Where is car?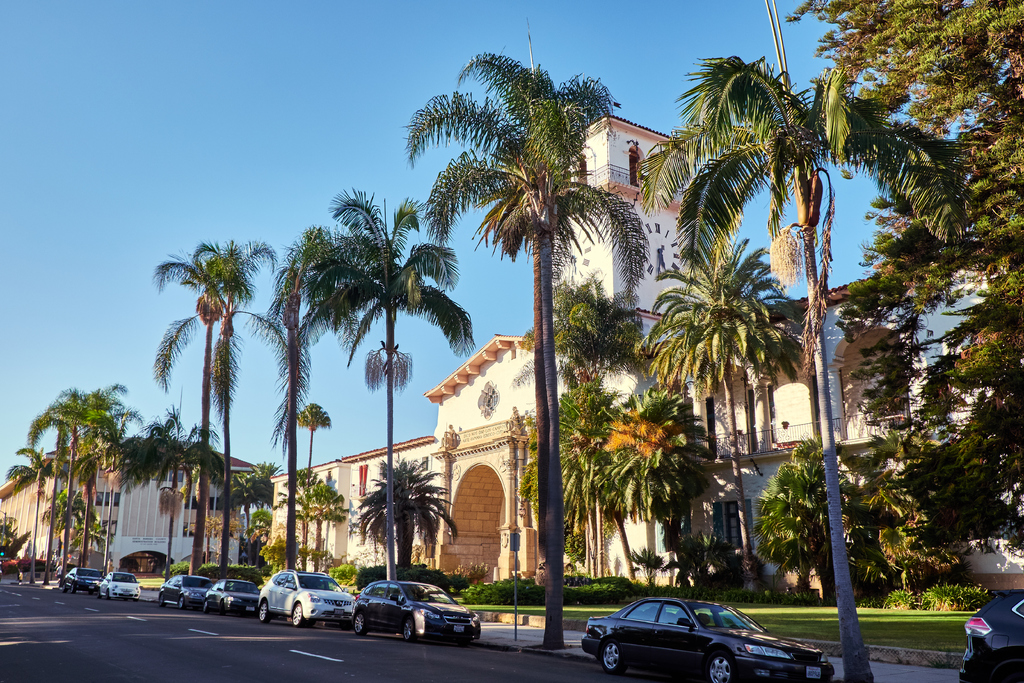
{"x1": 156, "y1": 574, "x2": 212, "y2": 614}.
